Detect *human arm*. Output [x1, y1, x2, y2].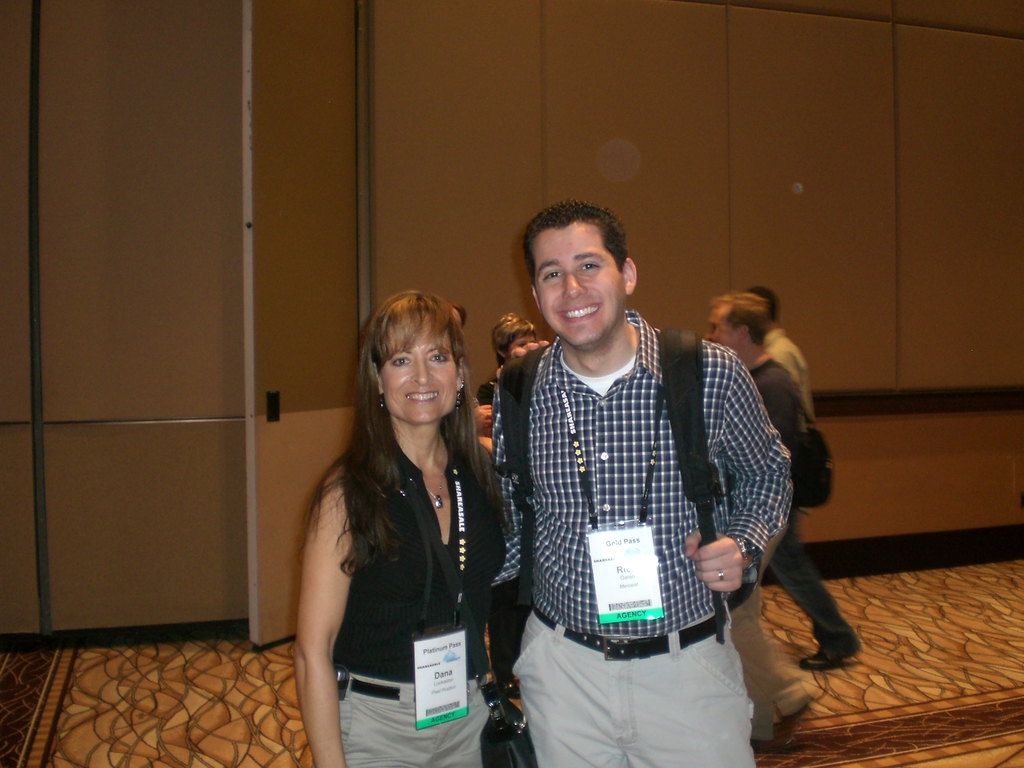
[273, 460, 371, 756].
